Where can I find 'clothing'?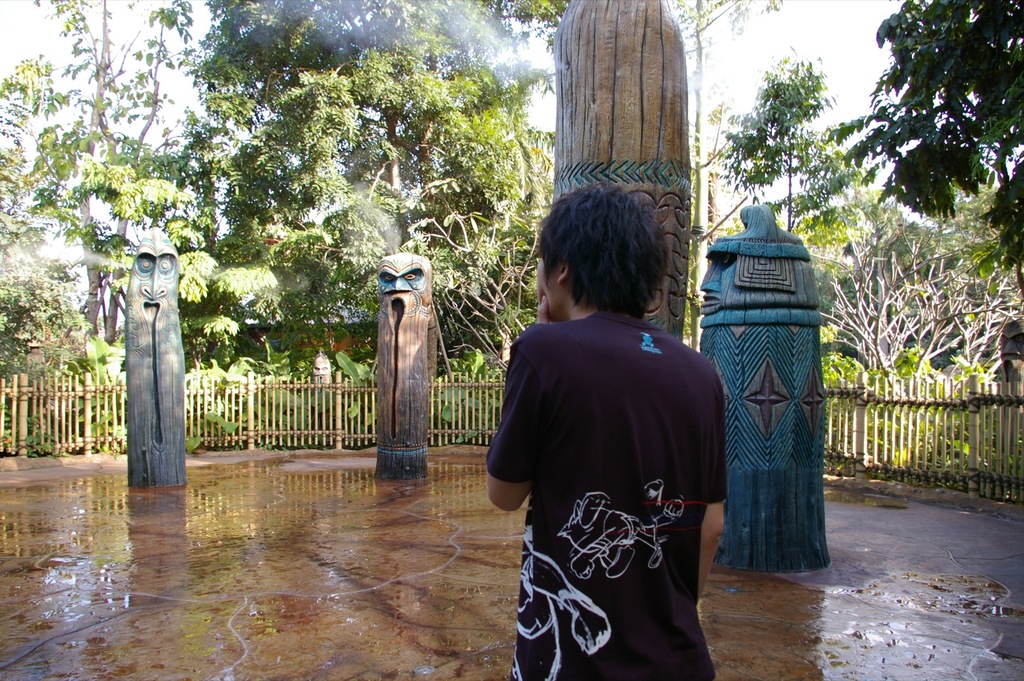
You can find it at bbox=(497, 267, 734, 655).
